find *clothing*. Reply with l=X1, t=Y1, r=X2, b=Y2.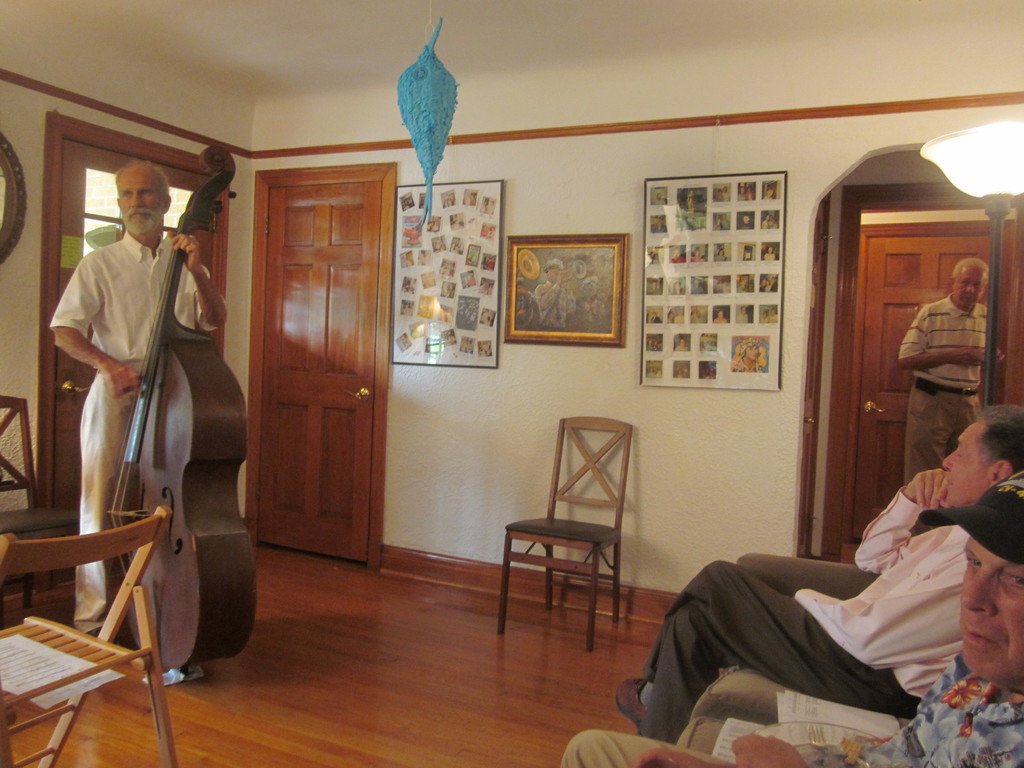
l=54, t=230, r=221, b=643.
